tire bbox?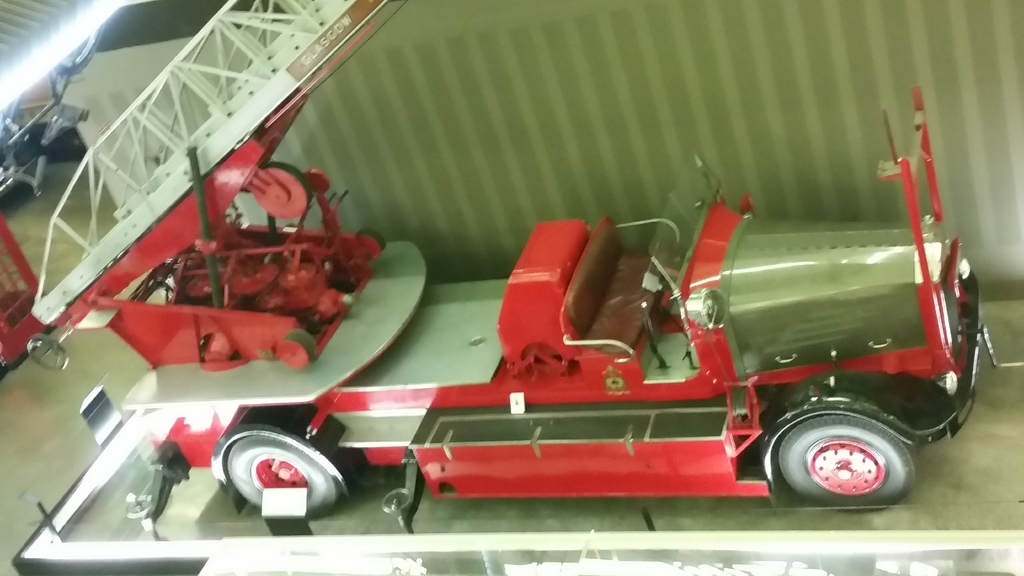
(left=778, top=417, right=919, bottom=516)
